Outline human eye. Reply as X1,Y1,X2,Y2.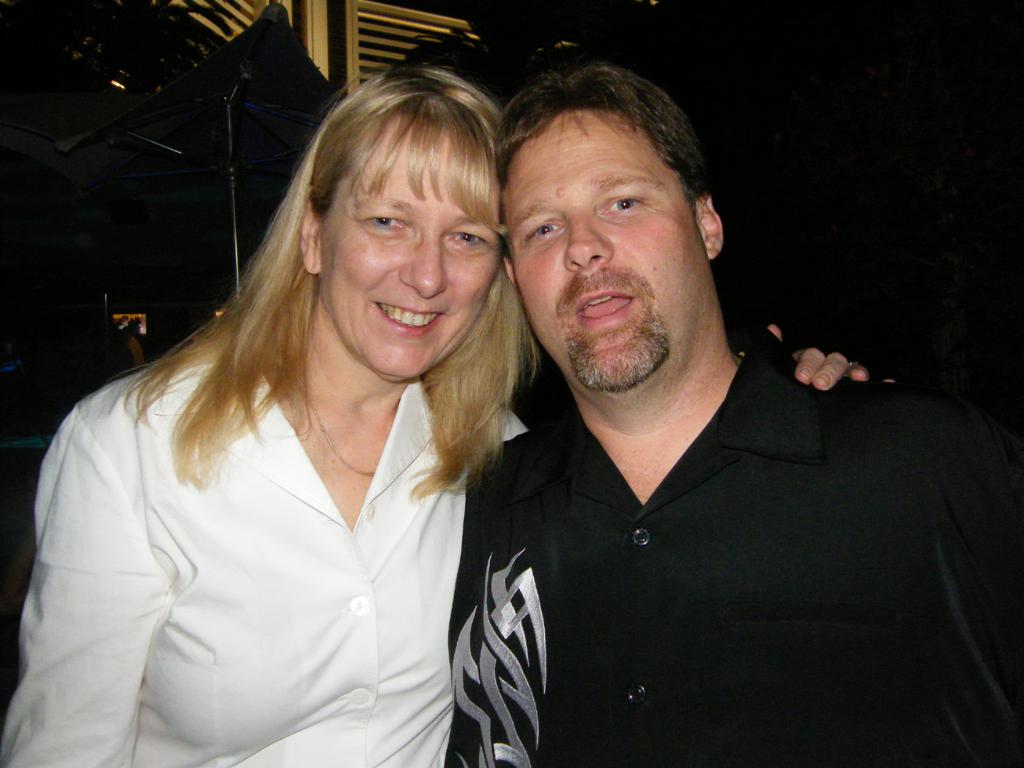
443,227,491,256.
